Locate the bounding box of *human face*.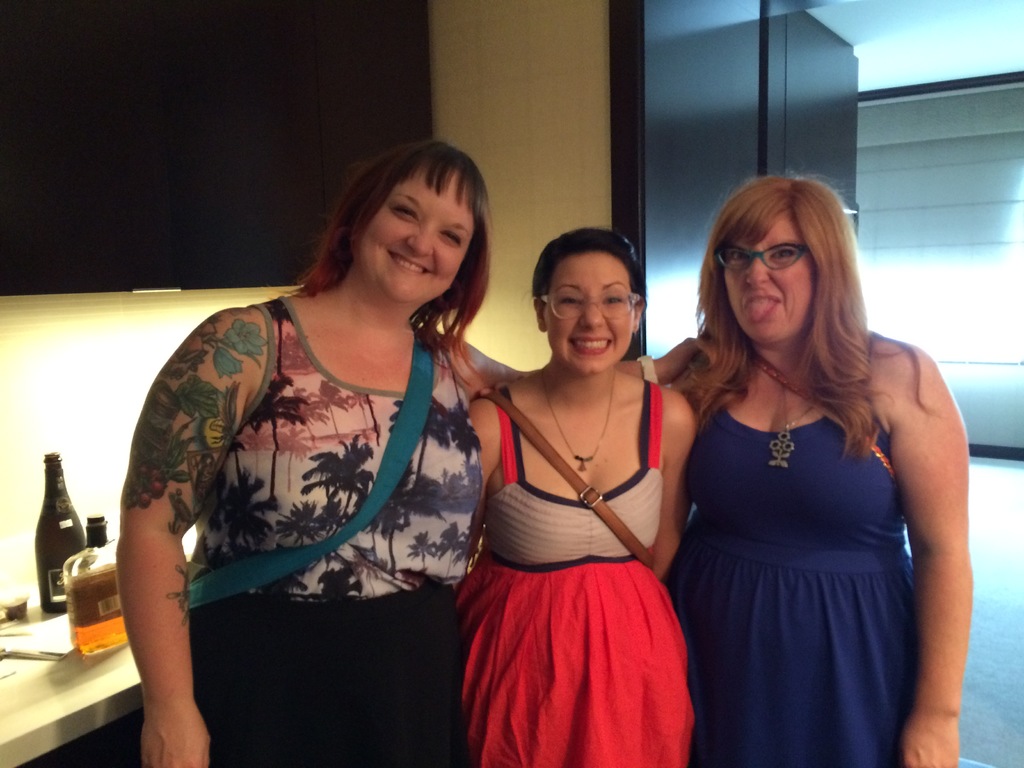
Bounding box: pyautogui.locateOnScreen(355, 175, 478, 298).
